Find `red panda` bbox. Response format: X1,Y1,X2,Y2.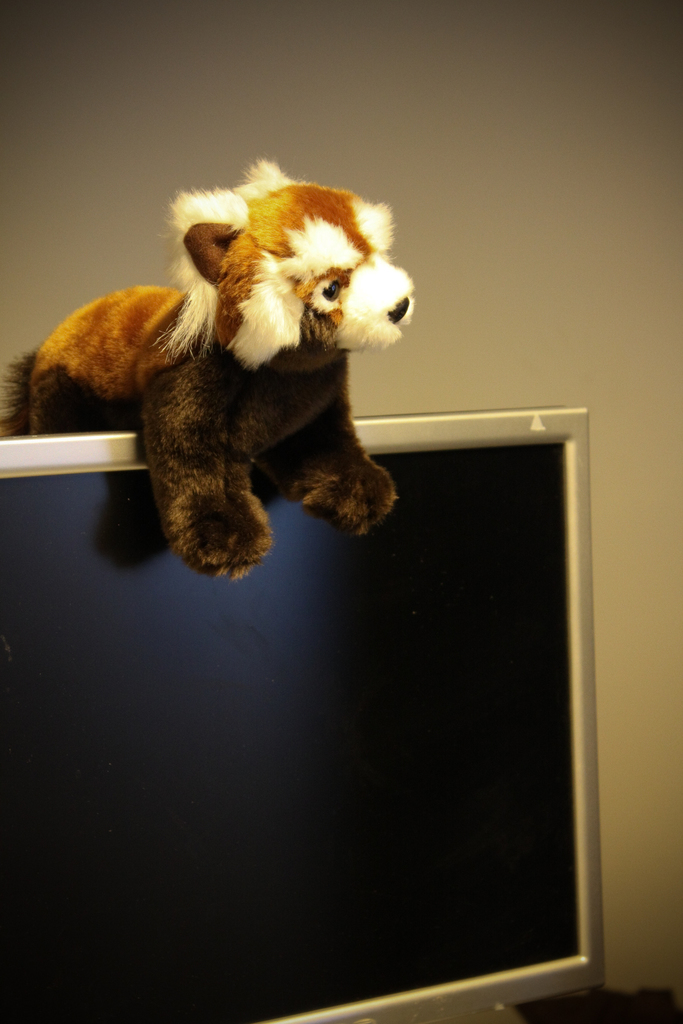
0,157,411,582.
